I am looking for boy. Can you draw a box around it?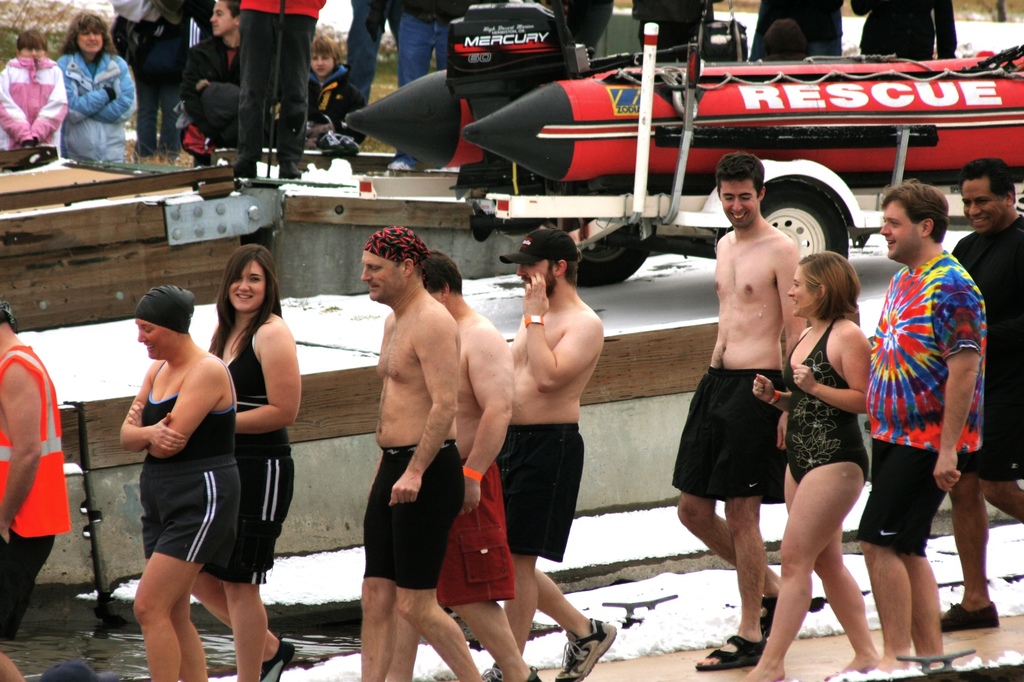
Sure, the bounding box is box(0, 29, 71, 153).
